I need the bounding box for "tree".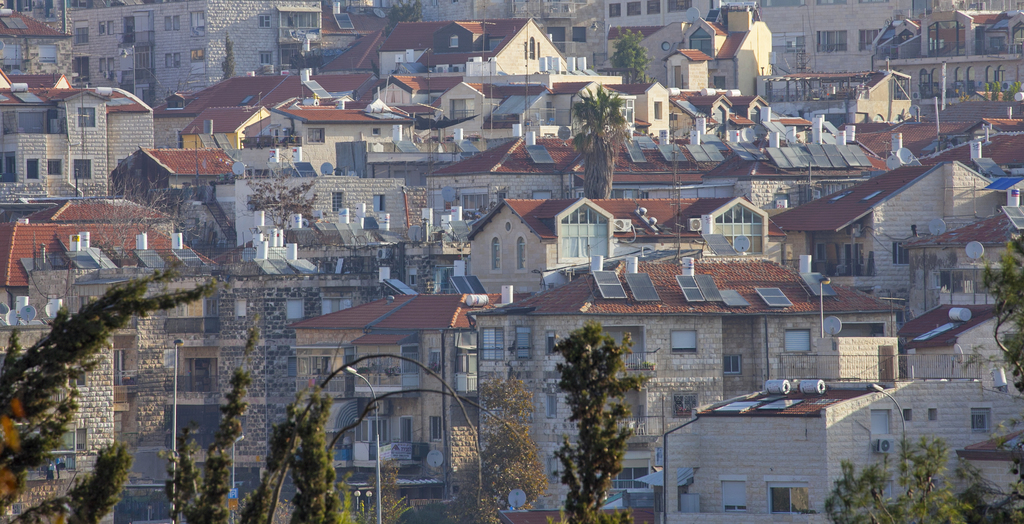
Here it is: (left=248, top=152, right=319, bottom=229).
